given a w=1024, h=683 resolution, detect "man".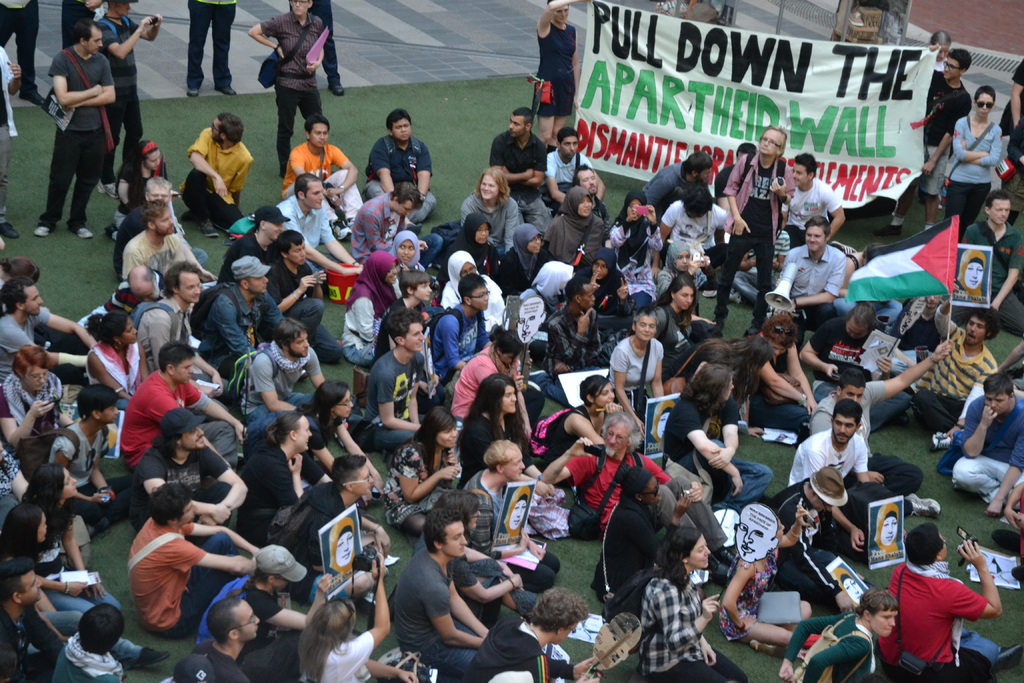
crop(799, 308, 912, 427).
